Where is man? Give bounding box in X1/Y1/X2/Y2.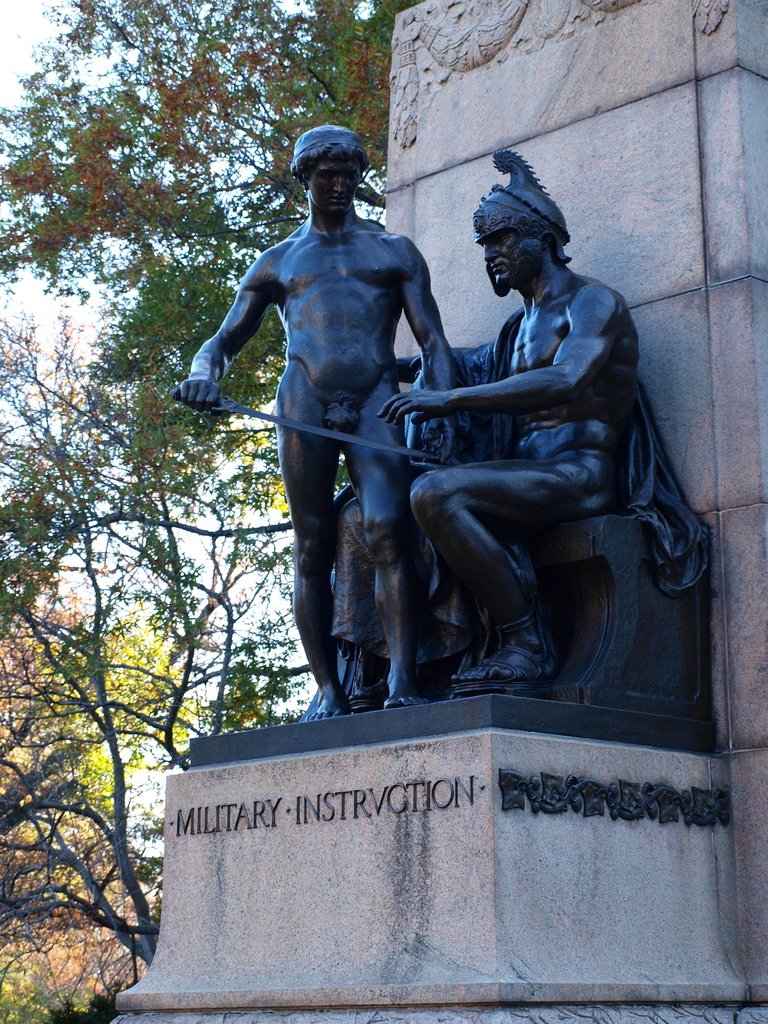
180/122/453/715.
